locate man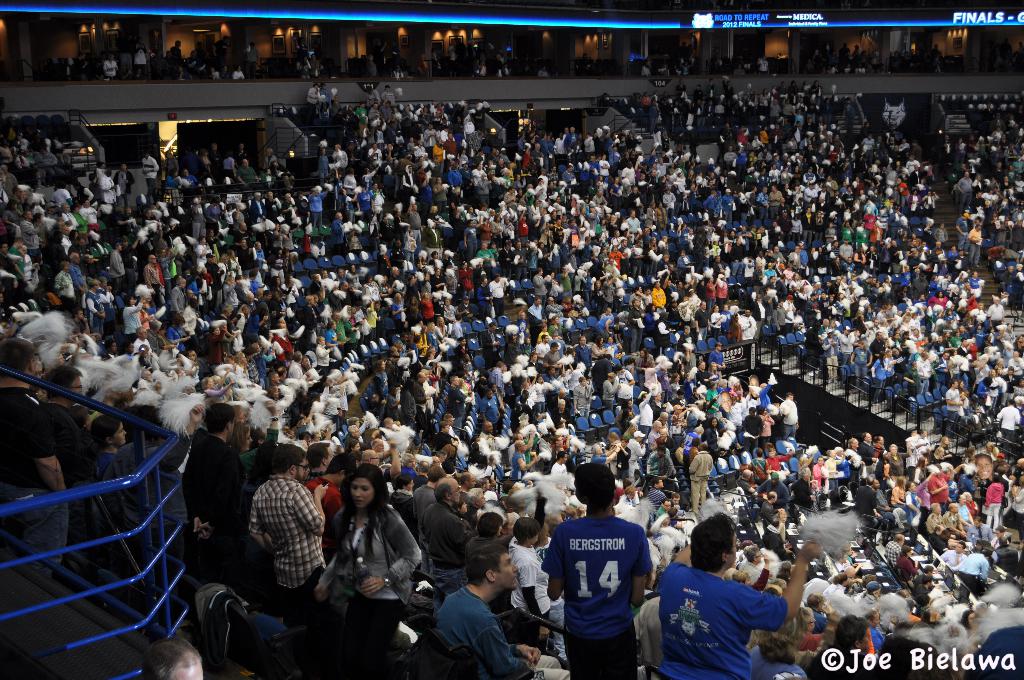
[863, 432, 877, 469]
